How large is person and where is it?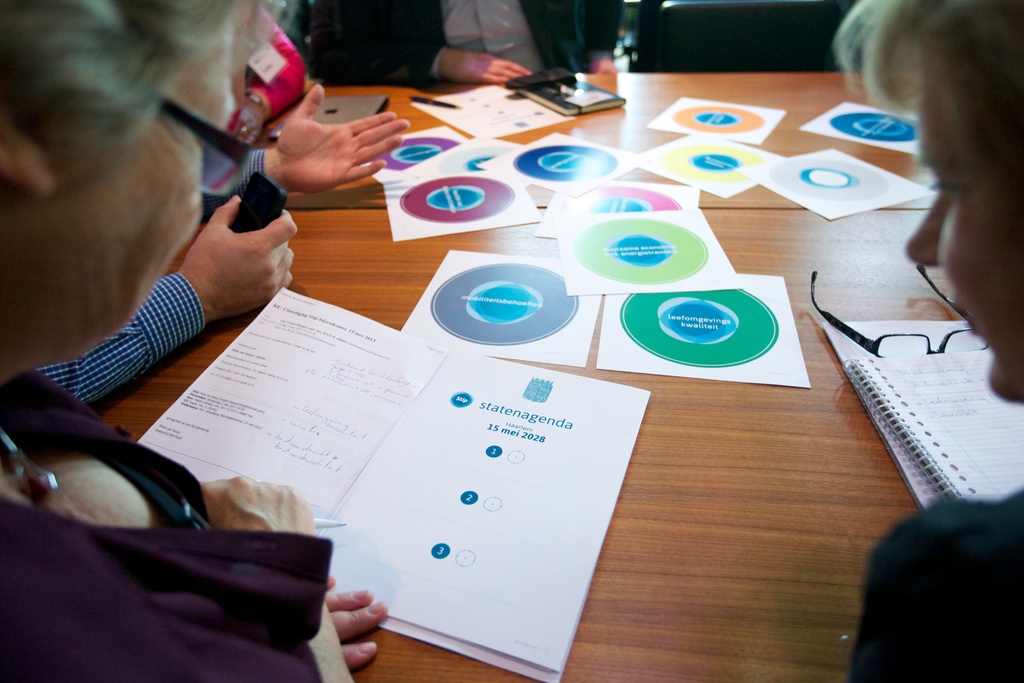
Bounding box: [225, 3, 309, 142].
